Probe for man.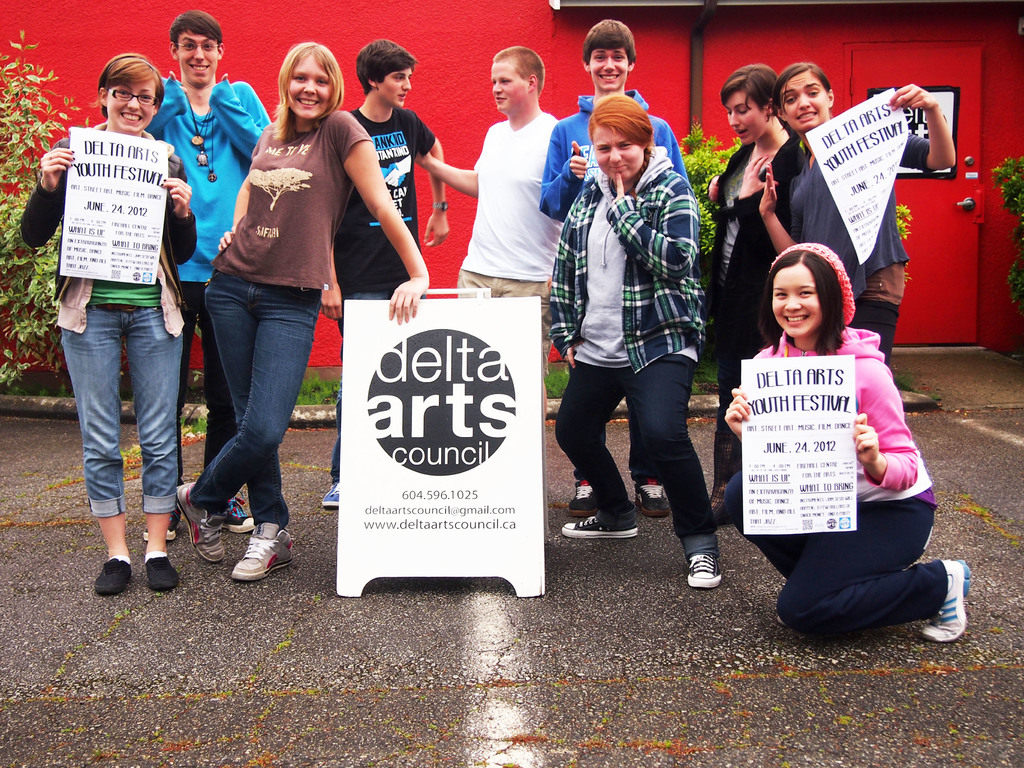
Probe result: x1=536 y1=21 x2=683 y2=519.
